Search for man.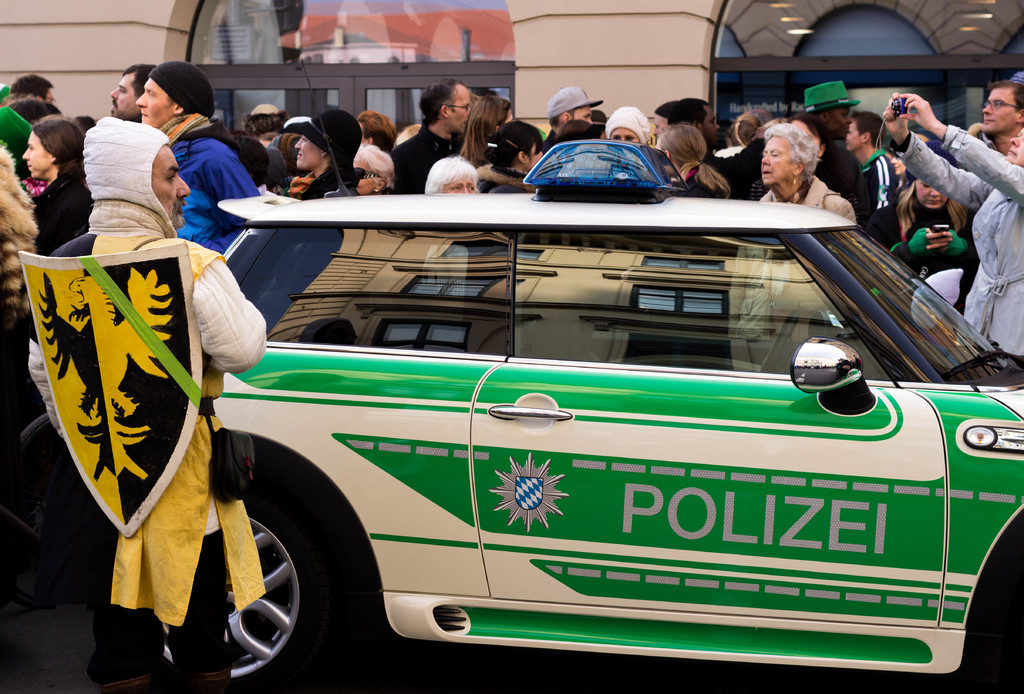
Found at bbox=[128, 61, 264, 259].
